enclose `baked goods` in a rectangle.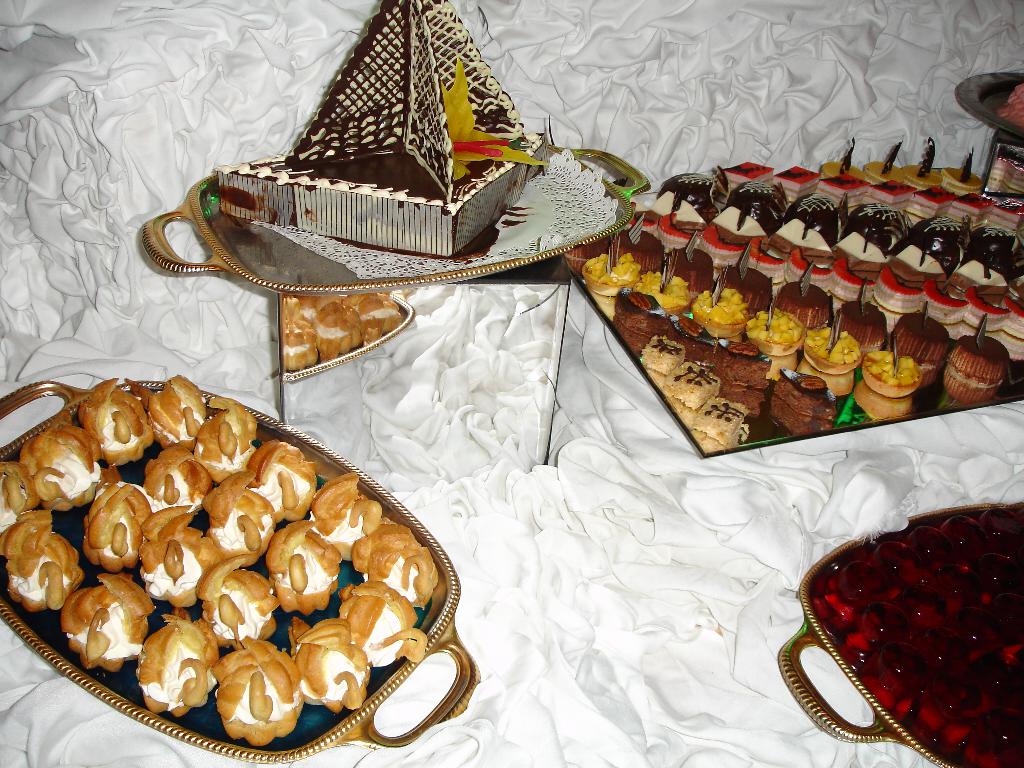
crop(770, 195, 851, 257).
